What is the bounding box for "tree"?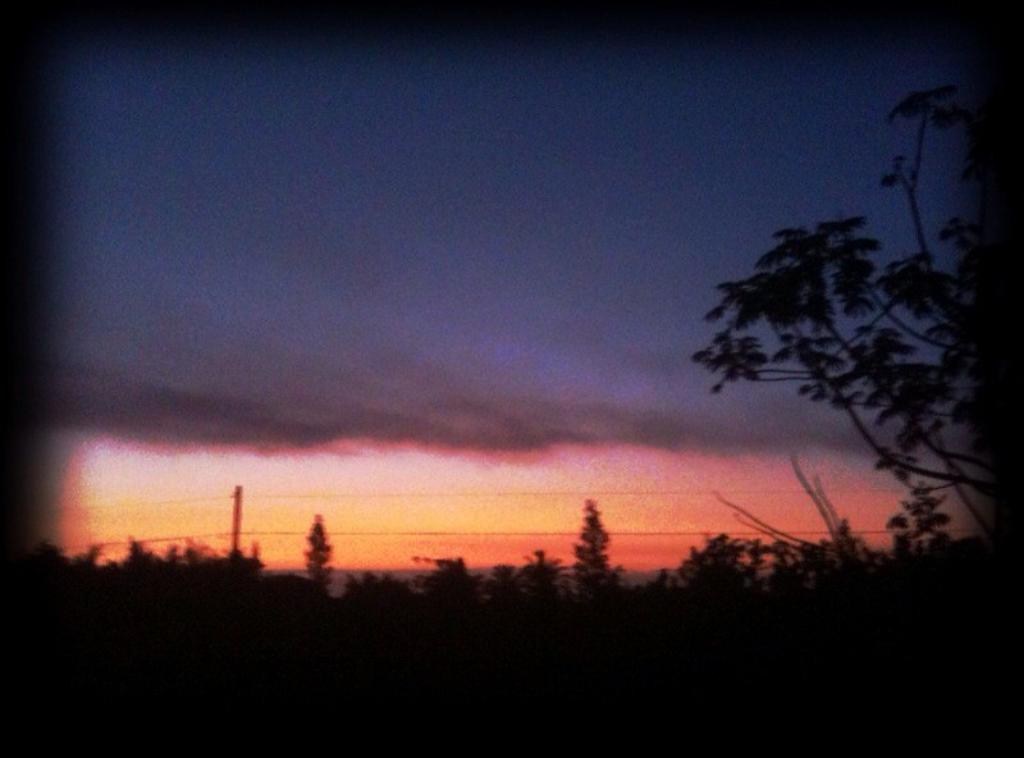
488/543/570/602.
